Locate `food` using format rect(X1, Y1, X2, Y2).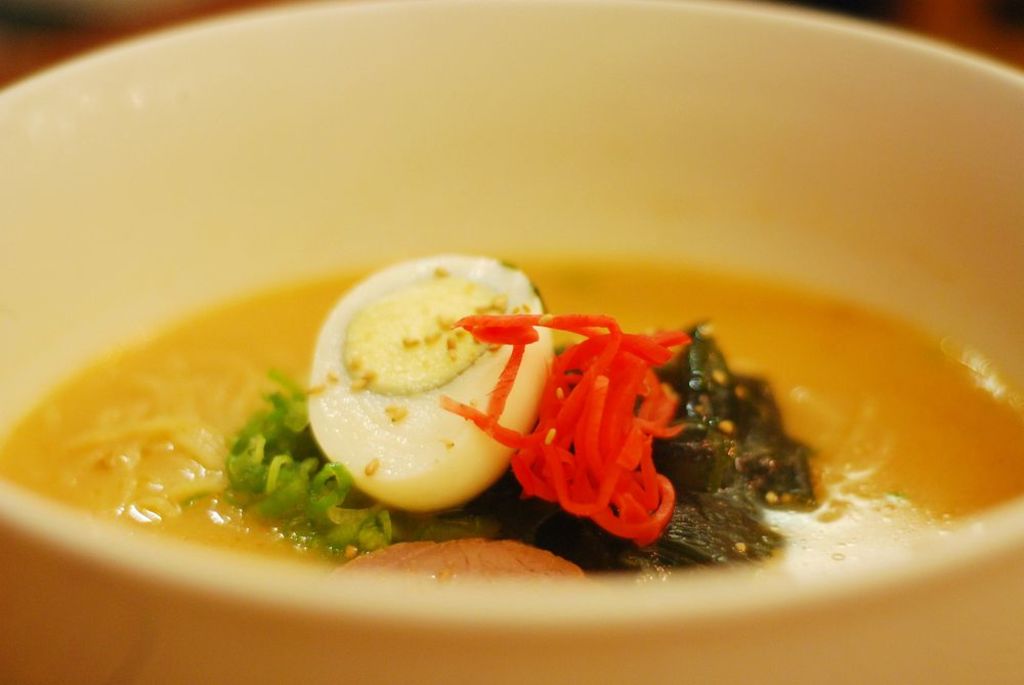
rect(47, 237, 950, 575).
